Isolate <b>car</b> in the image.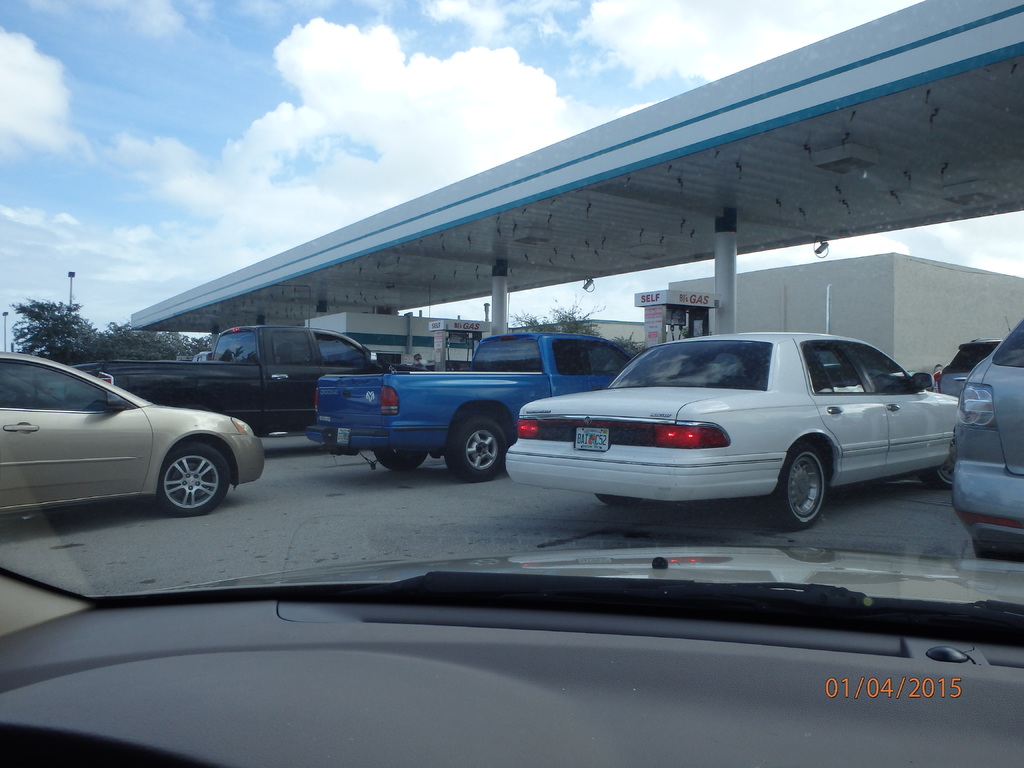
Isolated region: Rect(0, 349, 266, 516).
